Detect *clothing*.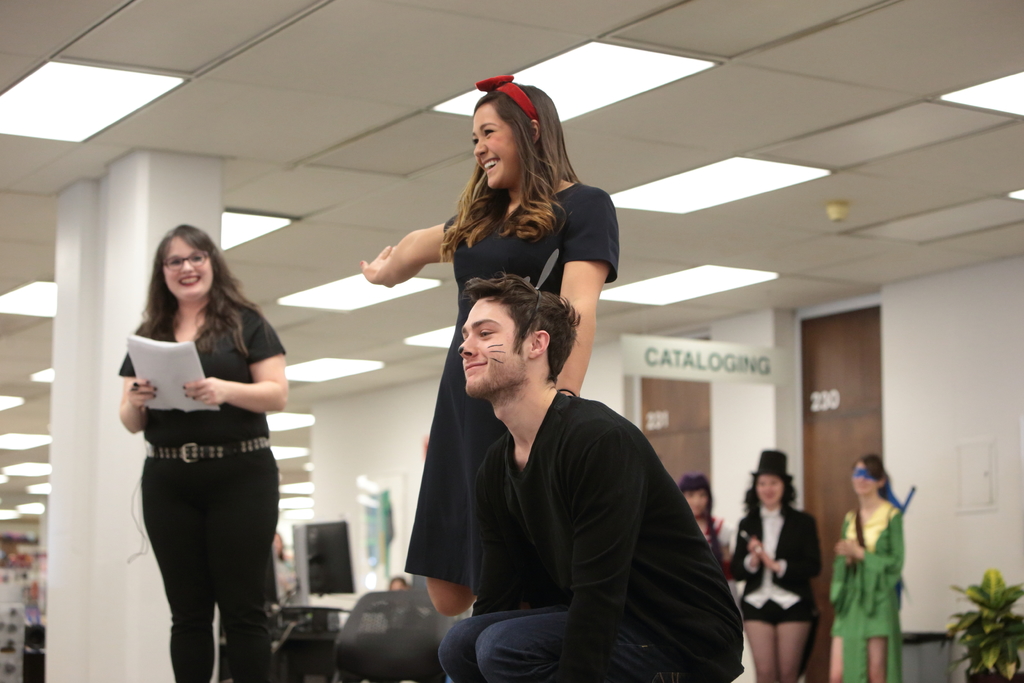
Detected at <region>829, 499, 906, 682</region>.
